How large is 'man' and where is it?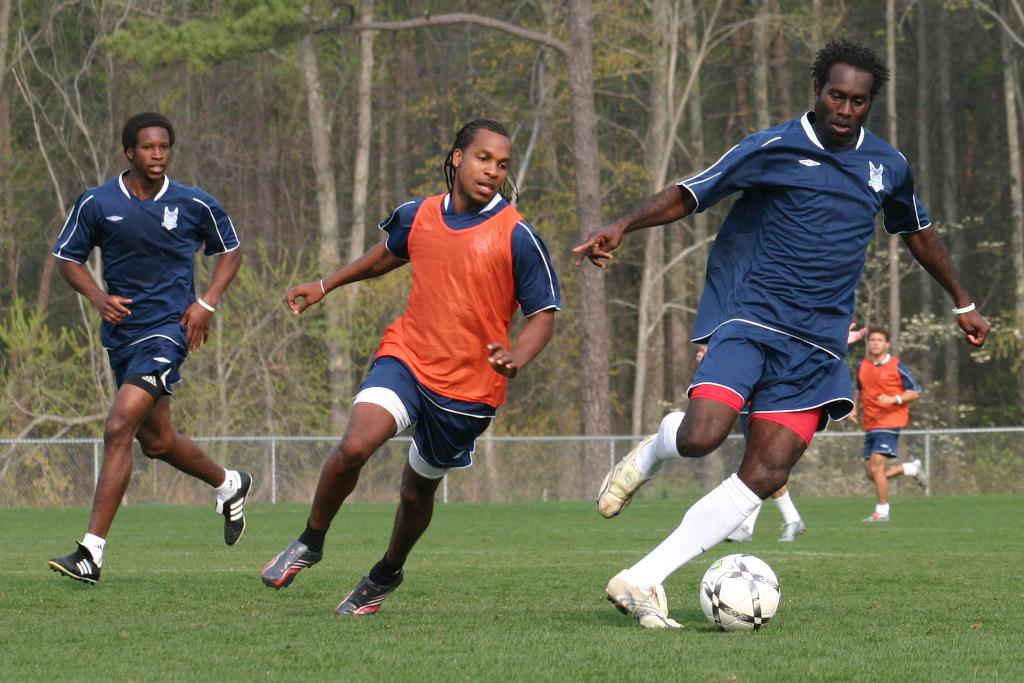
Bounding box: left=257, top=120, right=559, bottom=614.
